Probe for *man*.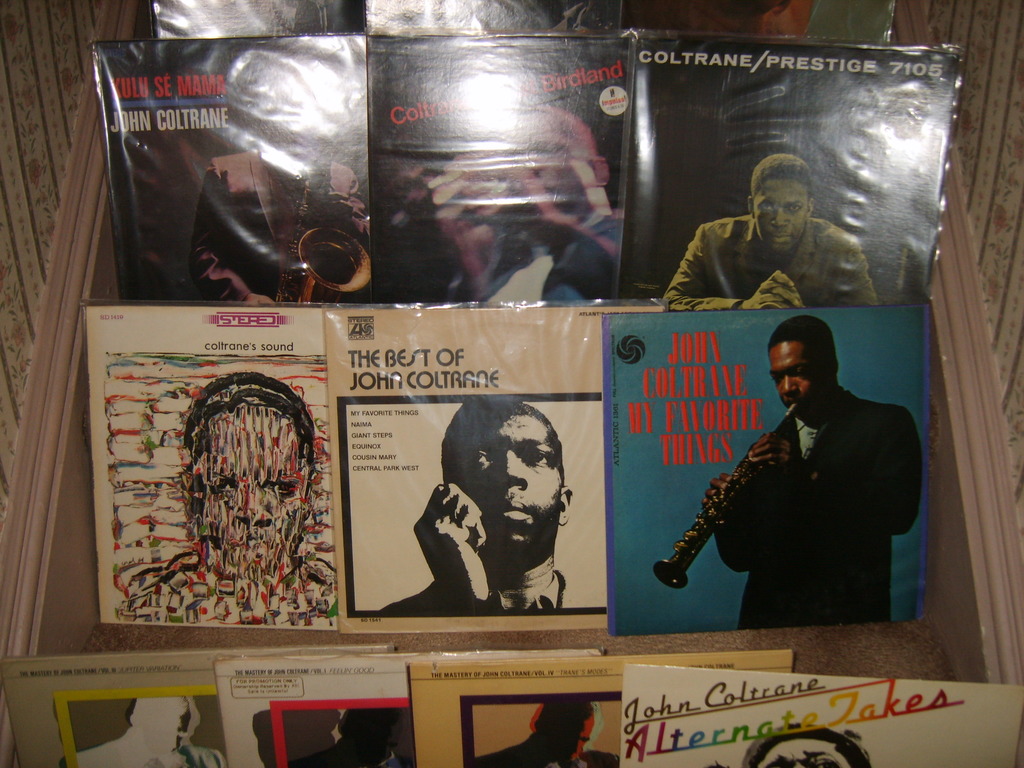
Probe result: 381, 403, 578, 618.
